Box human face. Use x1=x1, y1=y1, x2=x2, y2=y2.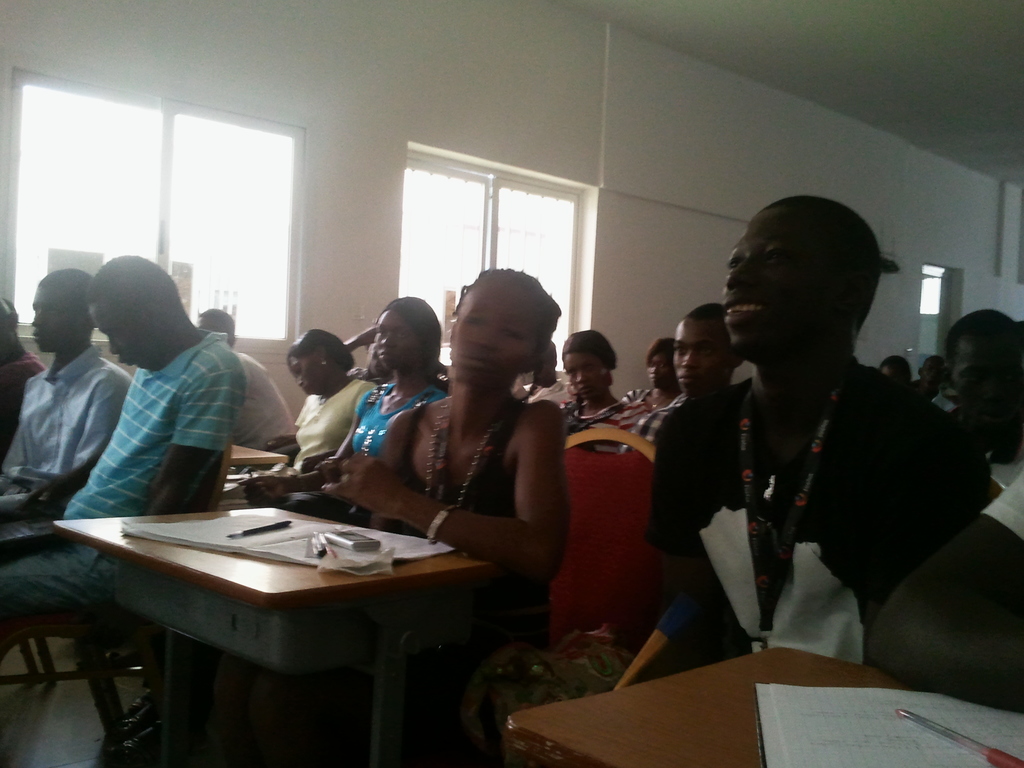
x1=371, y1=306, x2=422, y2=369.
